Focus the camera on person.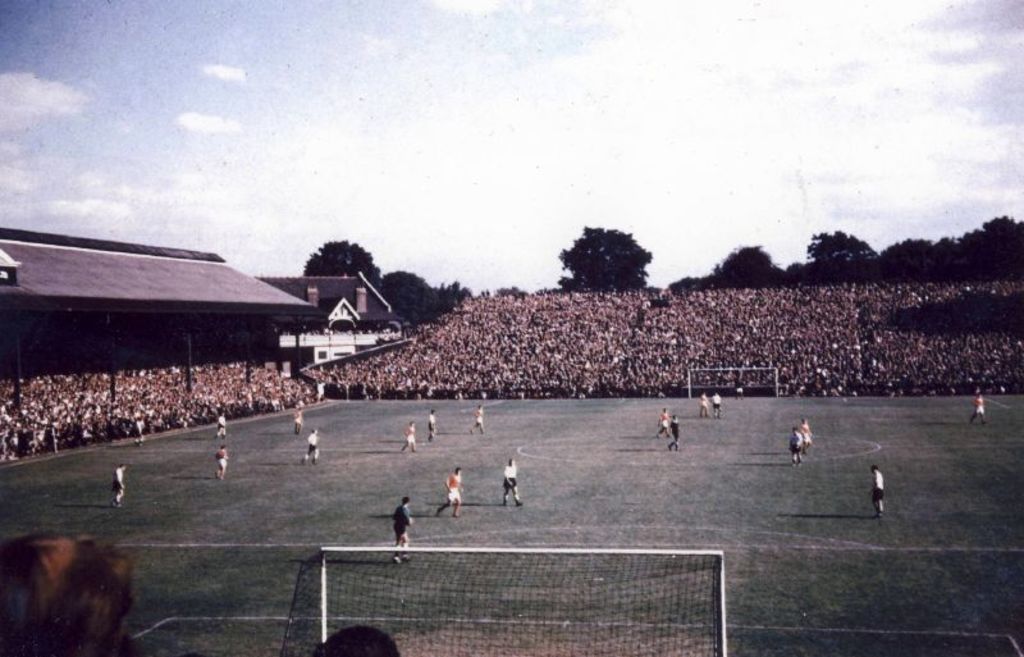
Focus region: [left=0, top=533, right=146, bottom=656].
